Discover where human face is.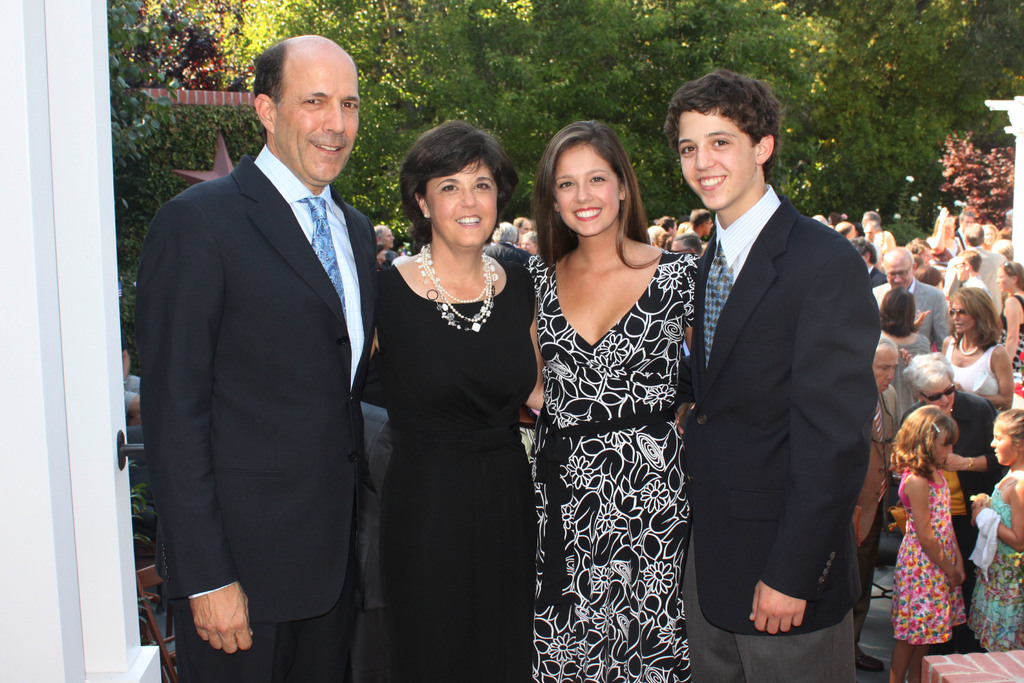
Discovered at detection(426, 164, 498, 242).
